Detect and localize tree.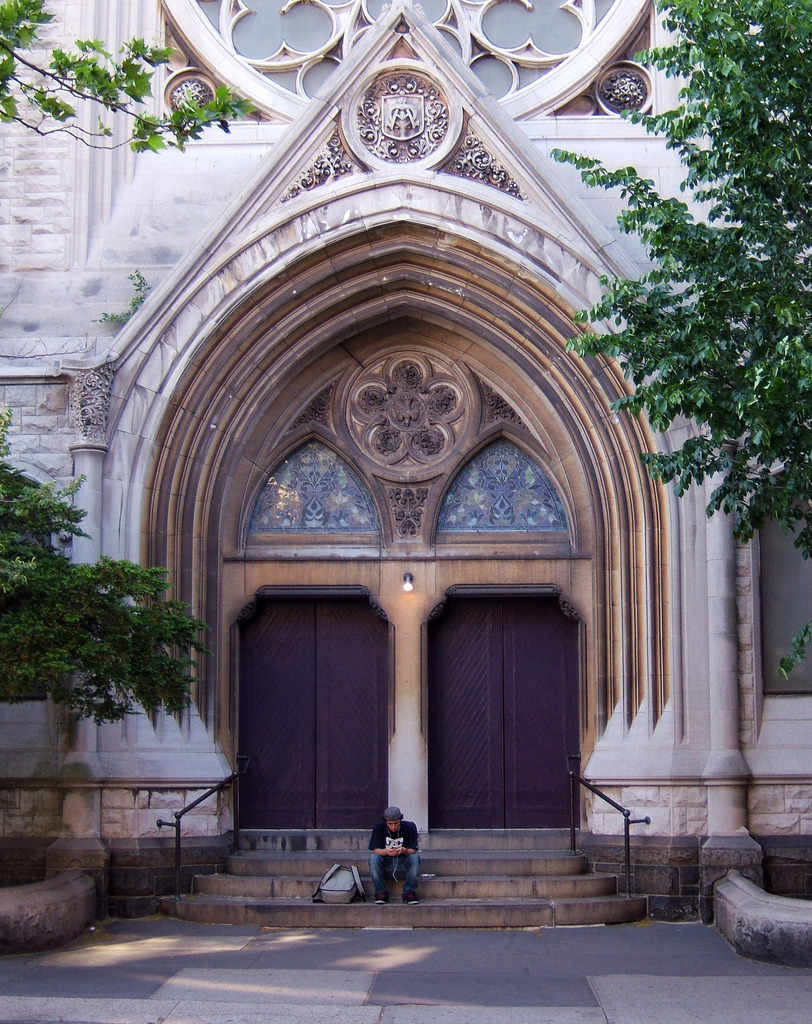
Localized at locate(0, 0, 259, 186).
